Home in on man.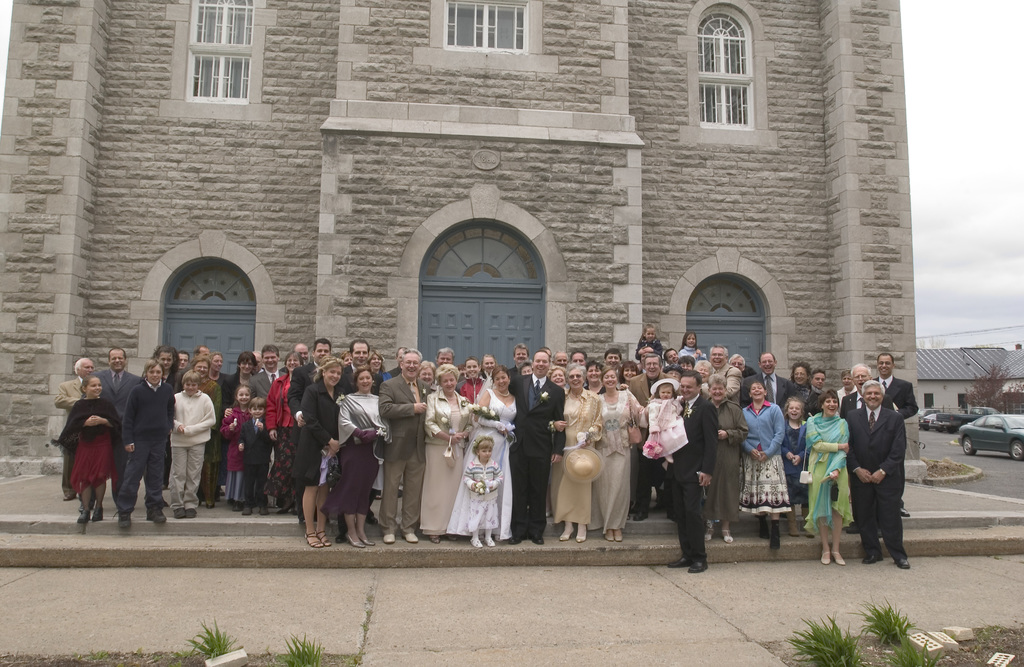
Homed in at bbox(340, 338, 379, 394).
